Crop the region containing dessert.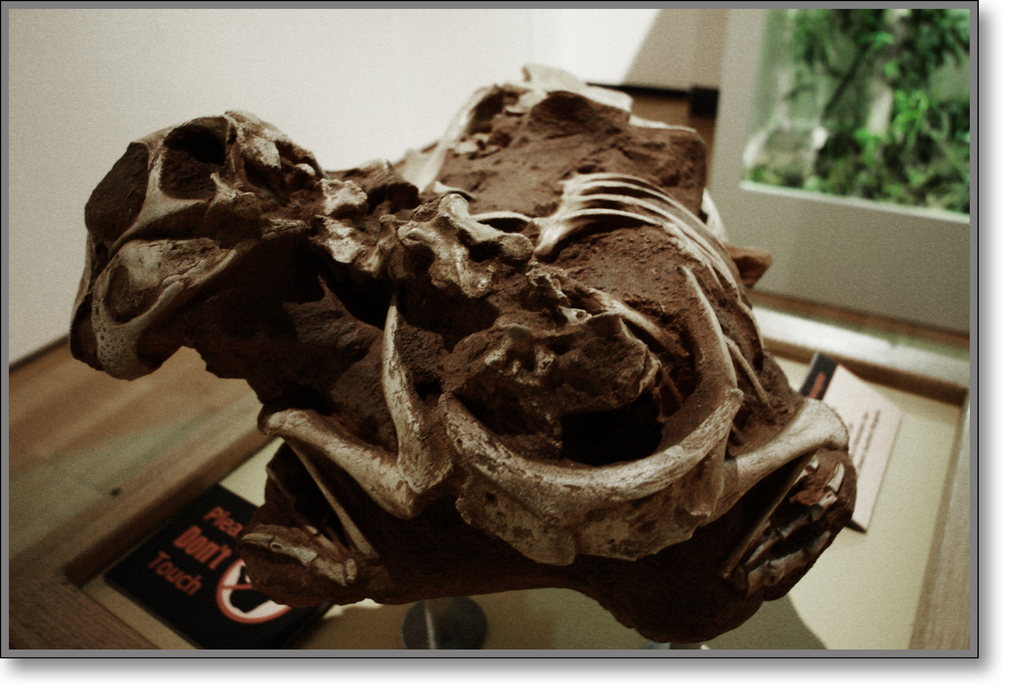
Crop region: BBox(68, 62, 863, 639).
